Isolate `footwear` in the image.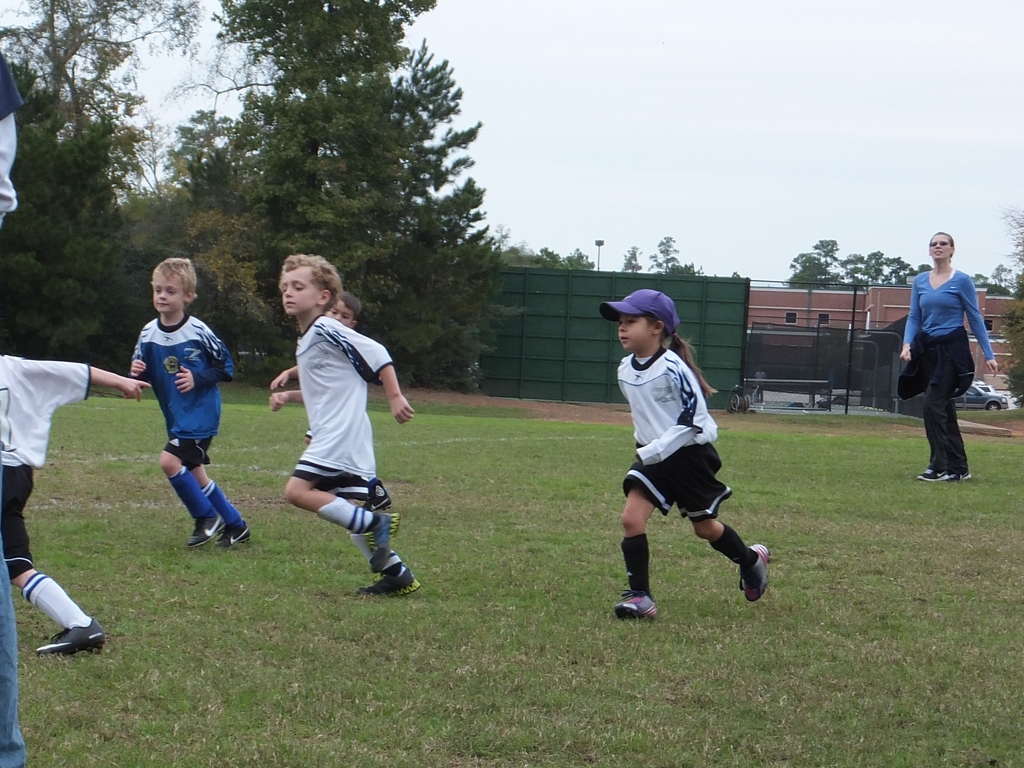
Isolated region: 362 512 401 570.
